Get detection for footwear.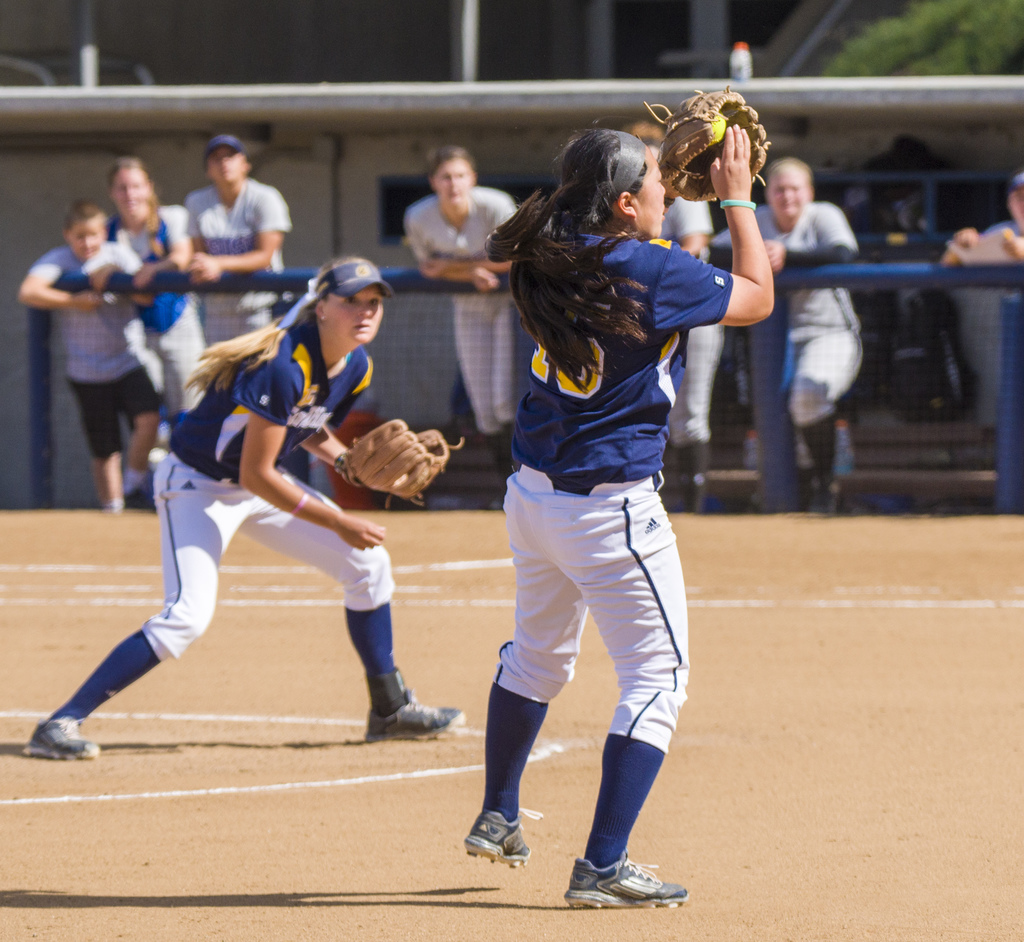
Detection: 360 688 468 746.
